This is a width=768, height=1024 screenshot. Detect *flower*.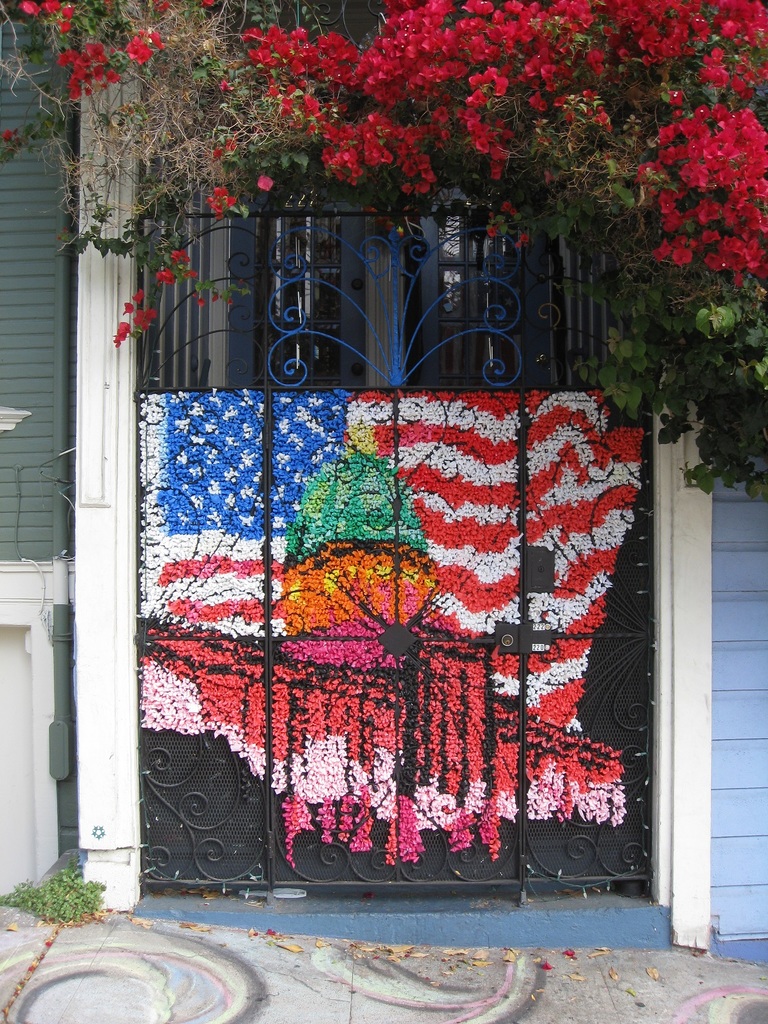
194, 291, 206, 305.
